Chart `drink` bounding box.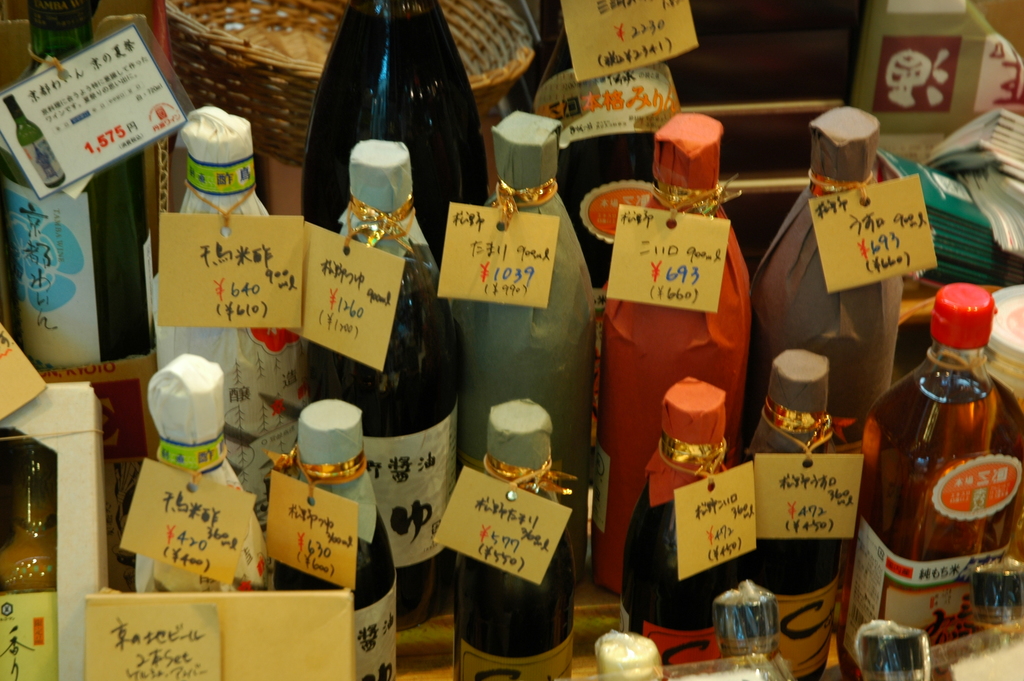
Charted: {"x1": 0, "y1": 0, "x2": 154, "y2": 350}.
